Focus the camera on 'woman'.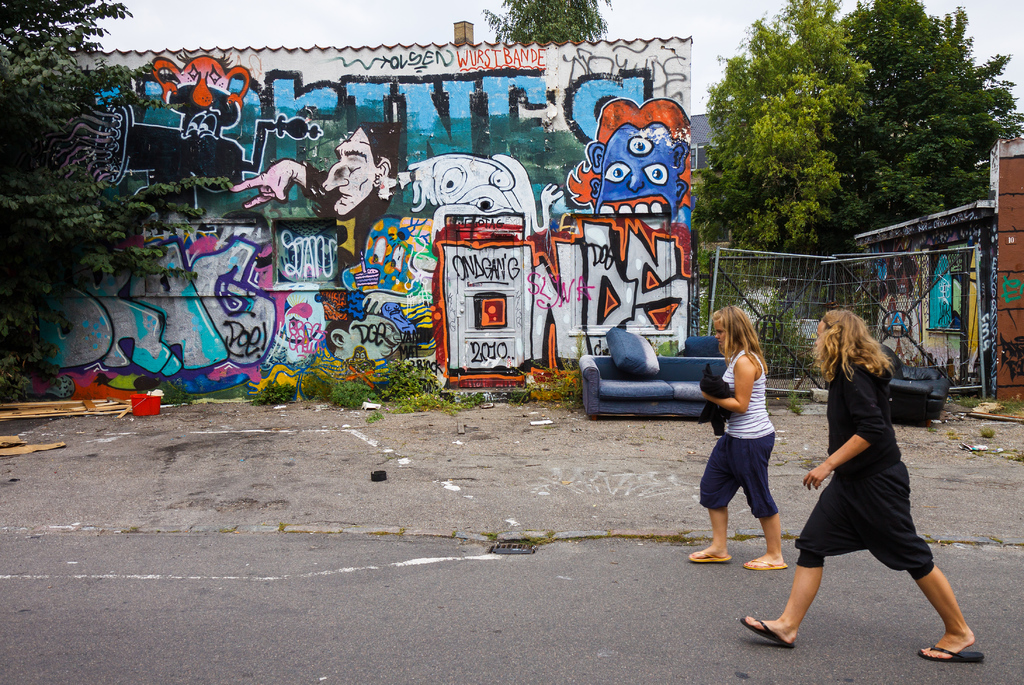
Focus region: bbox(737, 305, 985, 666).
